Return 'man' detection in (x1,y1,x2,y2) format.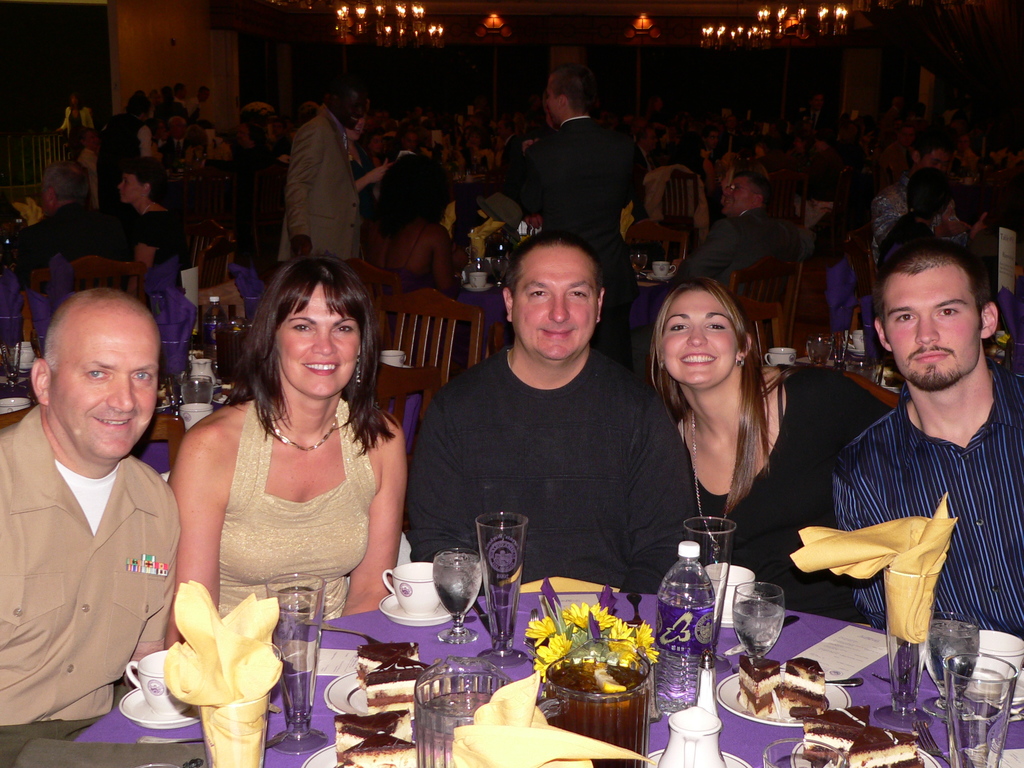
(278,75,362,259).
